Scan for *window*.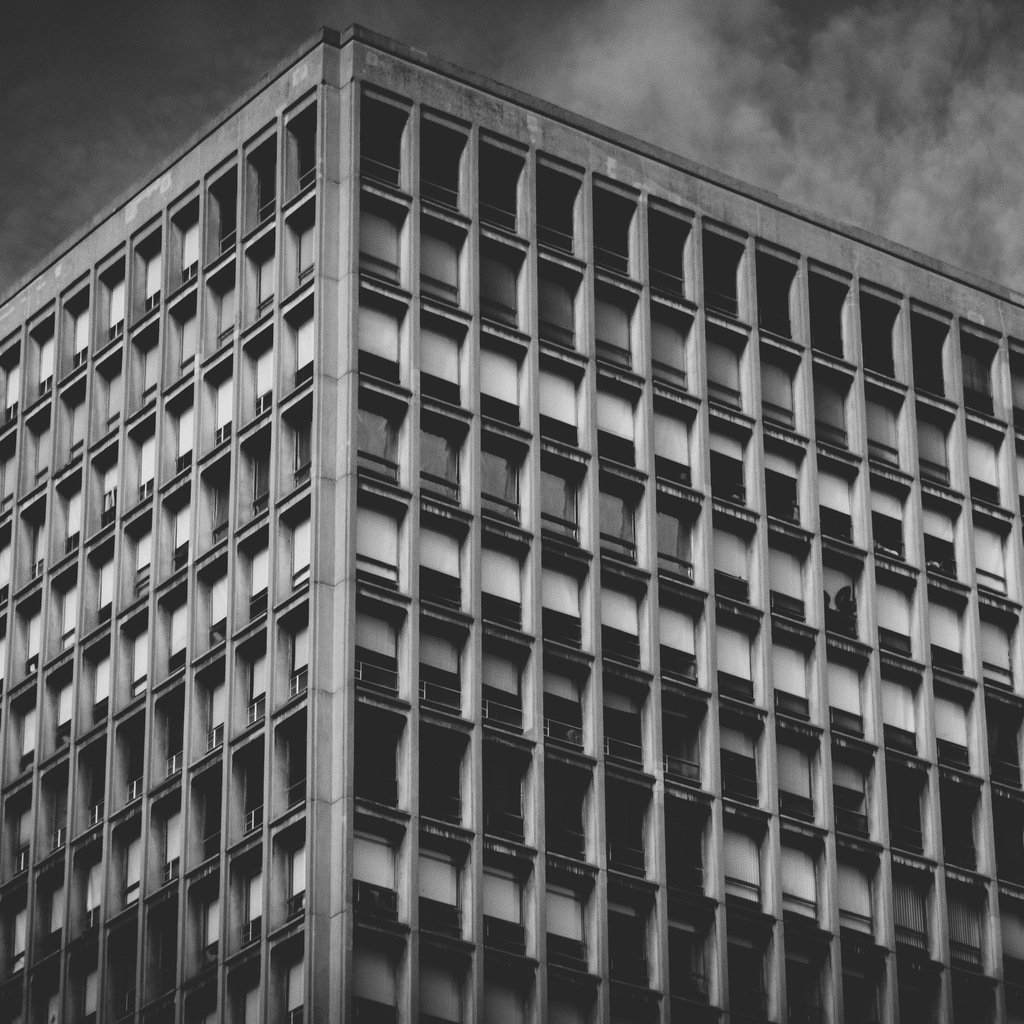
Scan result: left=534, top=442, right=595, bottom=569.
